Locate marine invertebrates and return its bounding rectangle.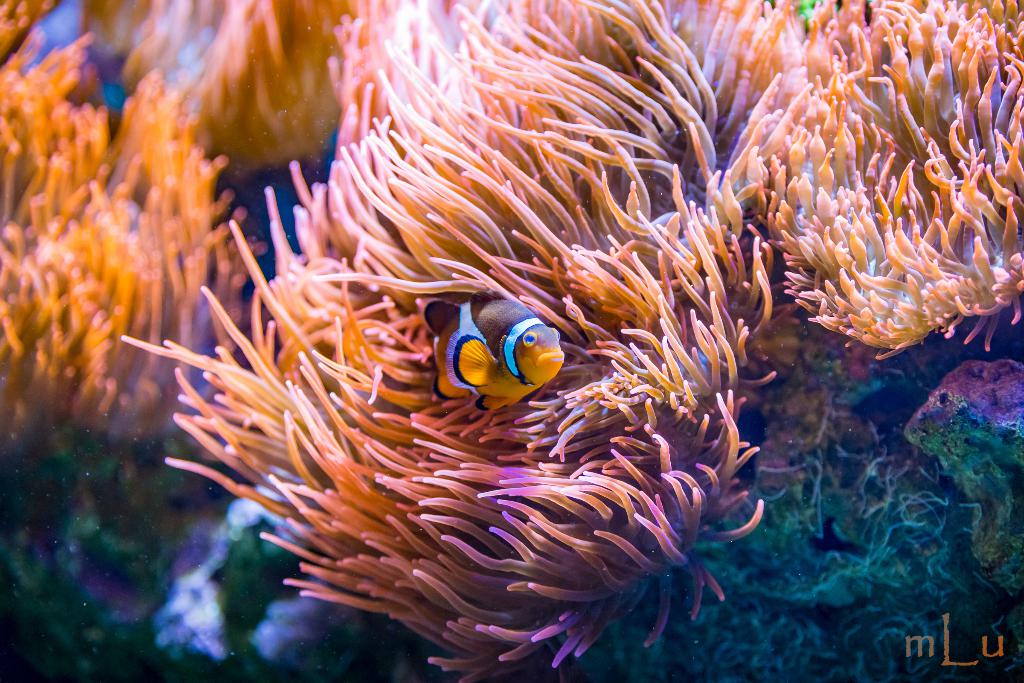
region(145, 0, 370, 224).
